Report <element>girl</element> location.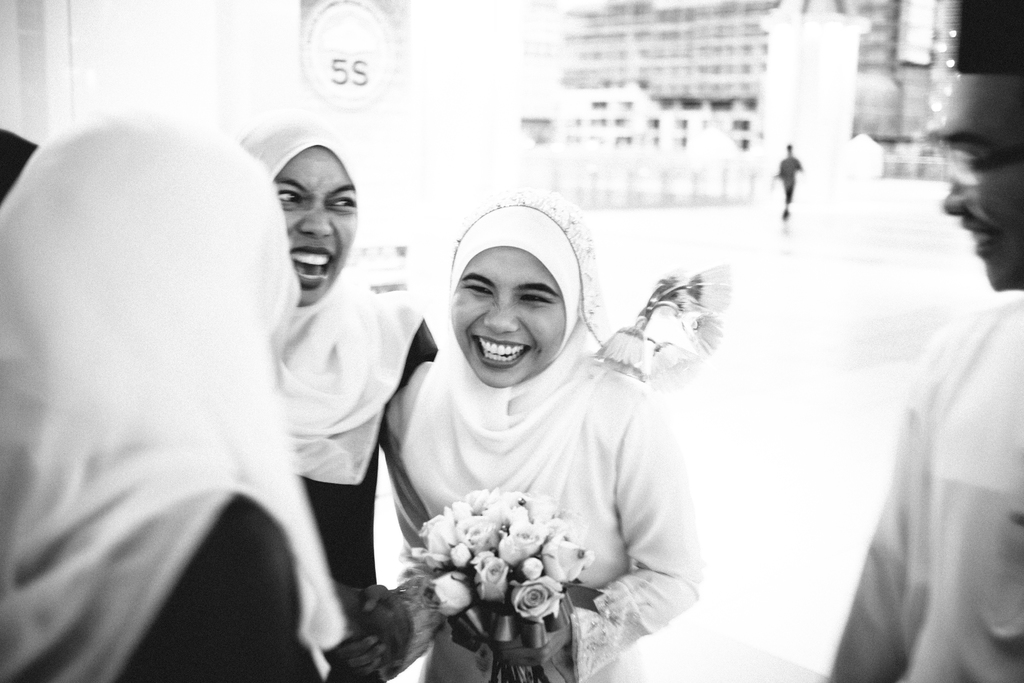
Report: 371:185:707:682.
